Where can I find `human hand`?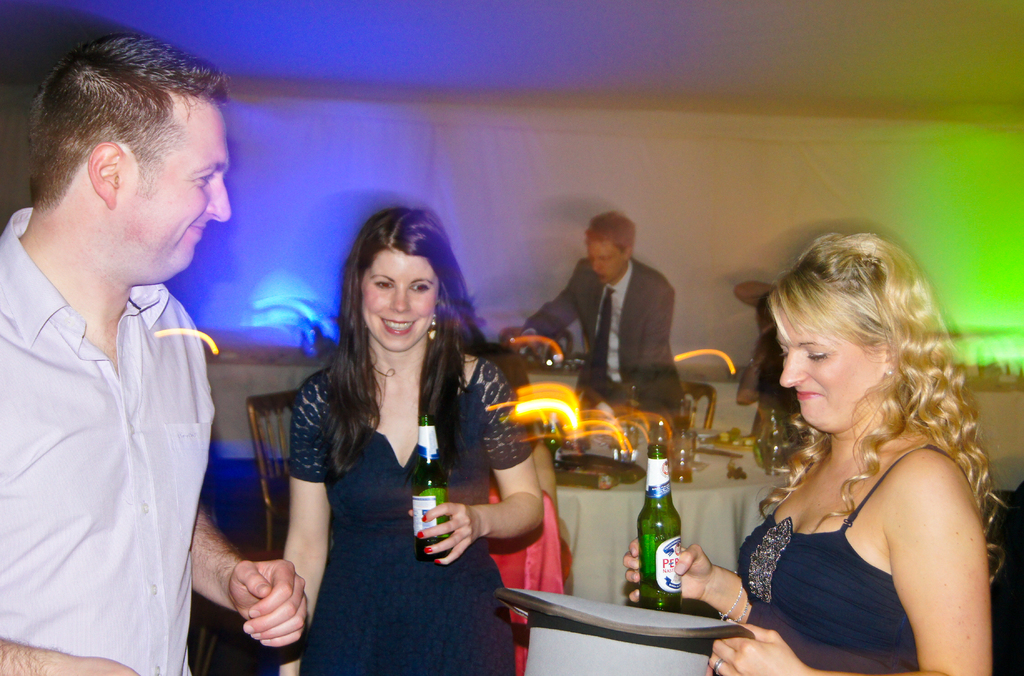
You can find it at 64,654,139,675.
